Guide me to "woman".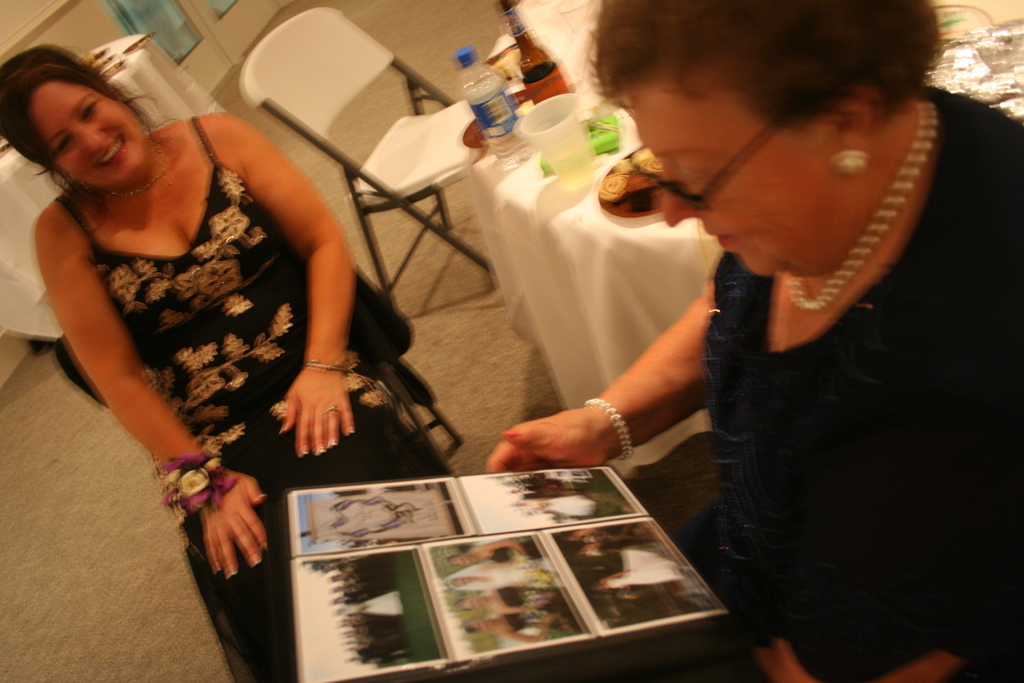
Guidance: [38,35,501,613].
